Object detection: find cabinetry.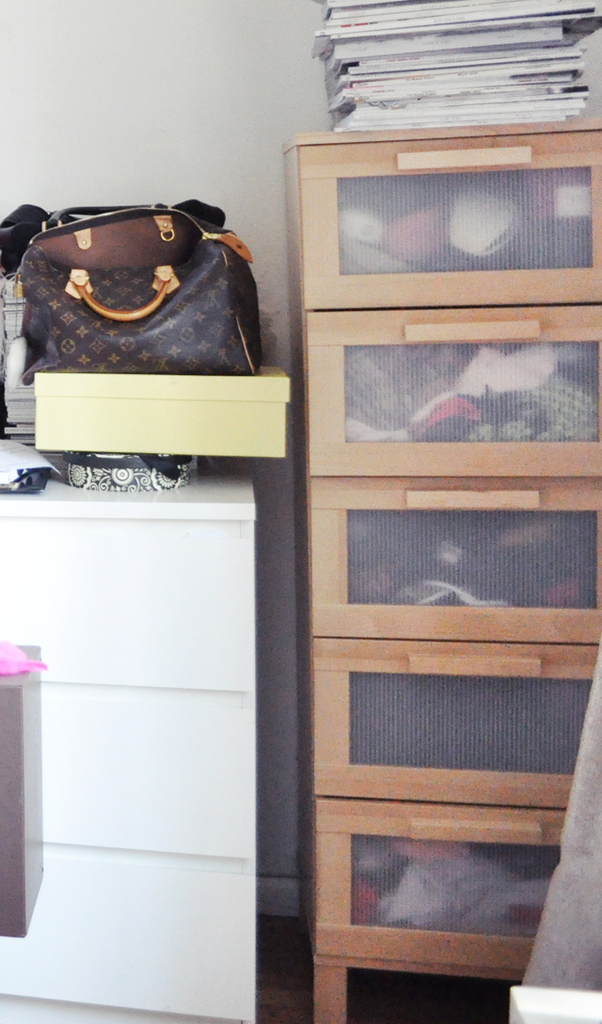
pyautogui.locateOnScreen(0, 477, 253, 1022).
